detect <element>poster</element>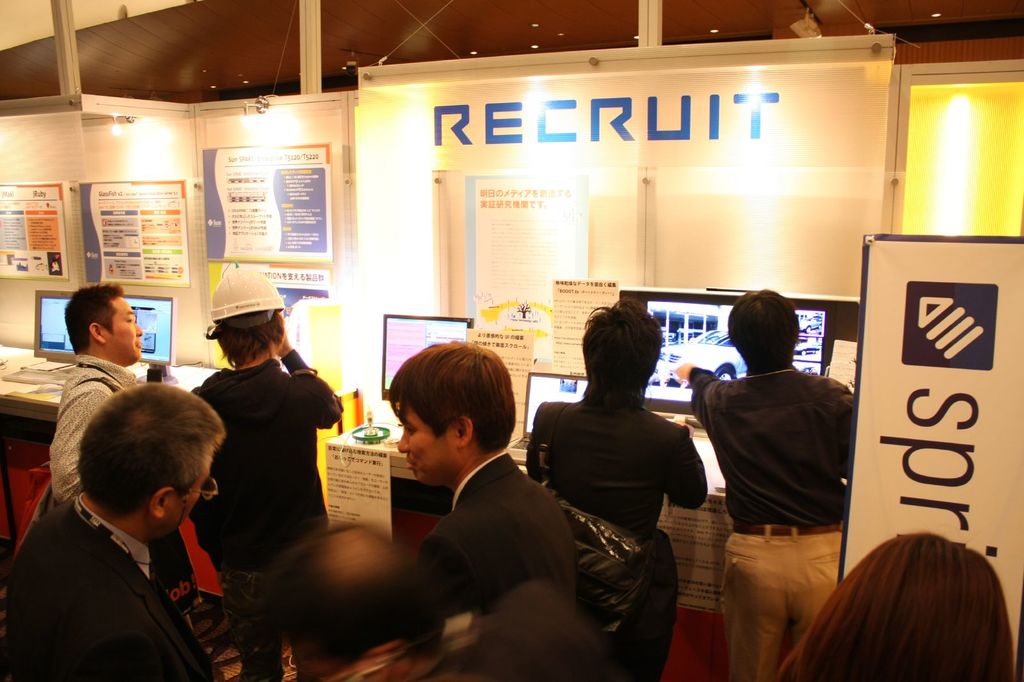
left=458, top=174, right=593, bottom=319
